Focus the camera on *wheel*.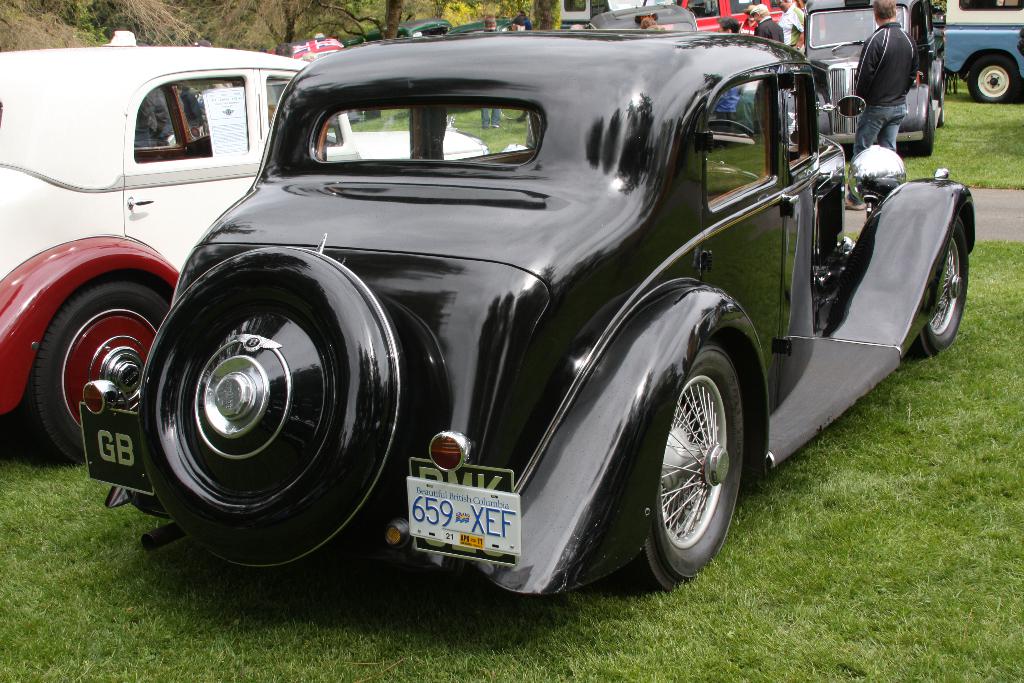
Focus region: (900, 210, 977, 362).
